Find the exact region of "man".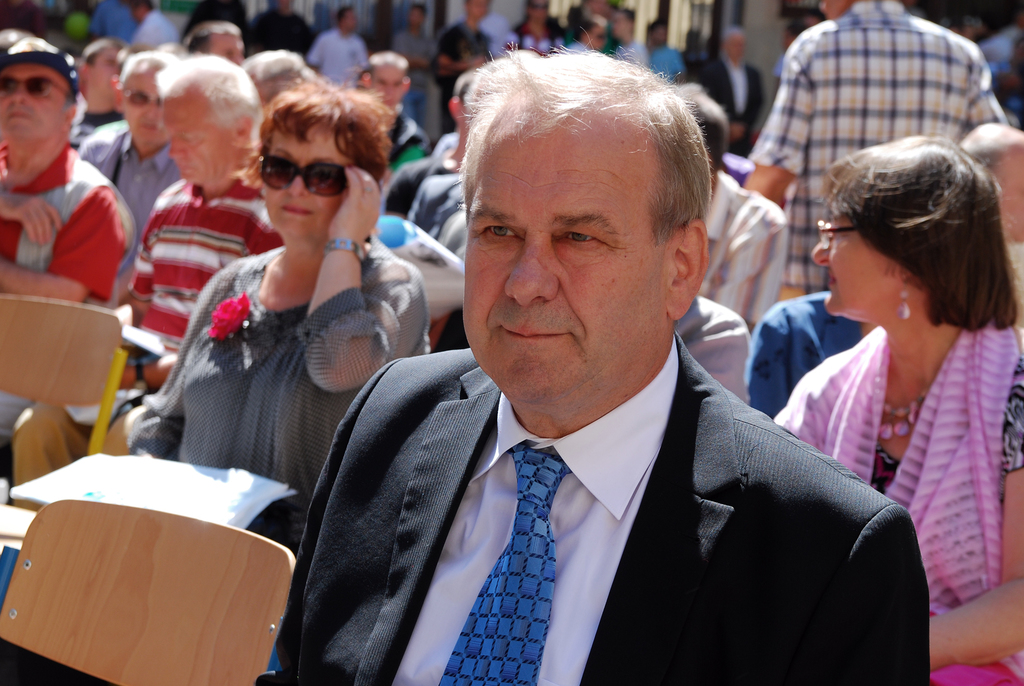
Exact region: [left=45, top=42, right=161, bottom=159].
